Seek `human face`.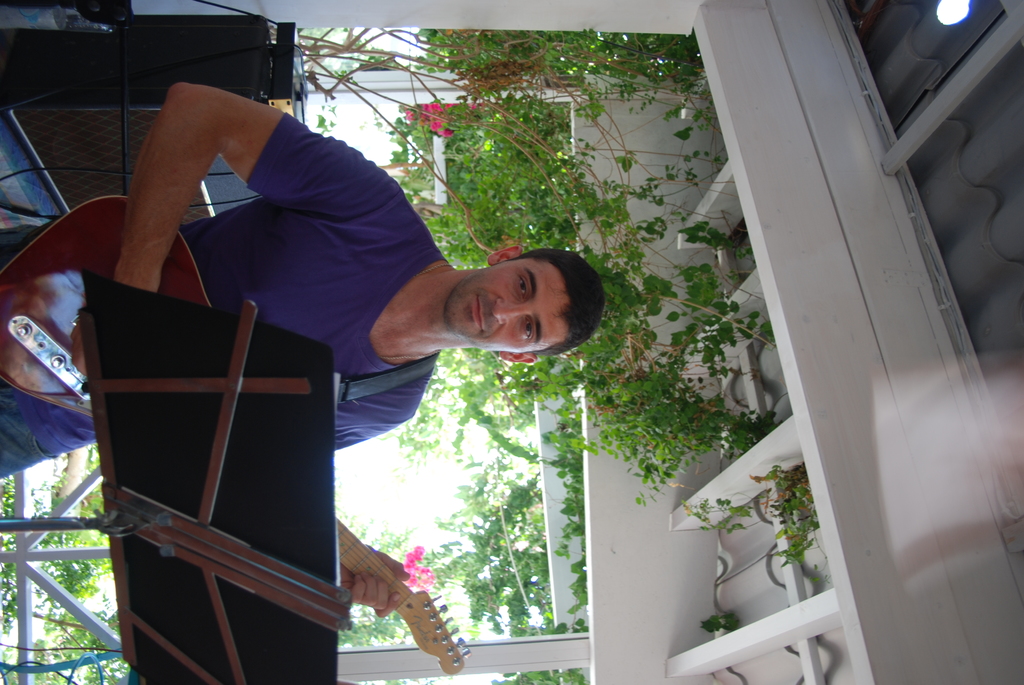
x1=445, y1=260, x2=566, y2=352.
